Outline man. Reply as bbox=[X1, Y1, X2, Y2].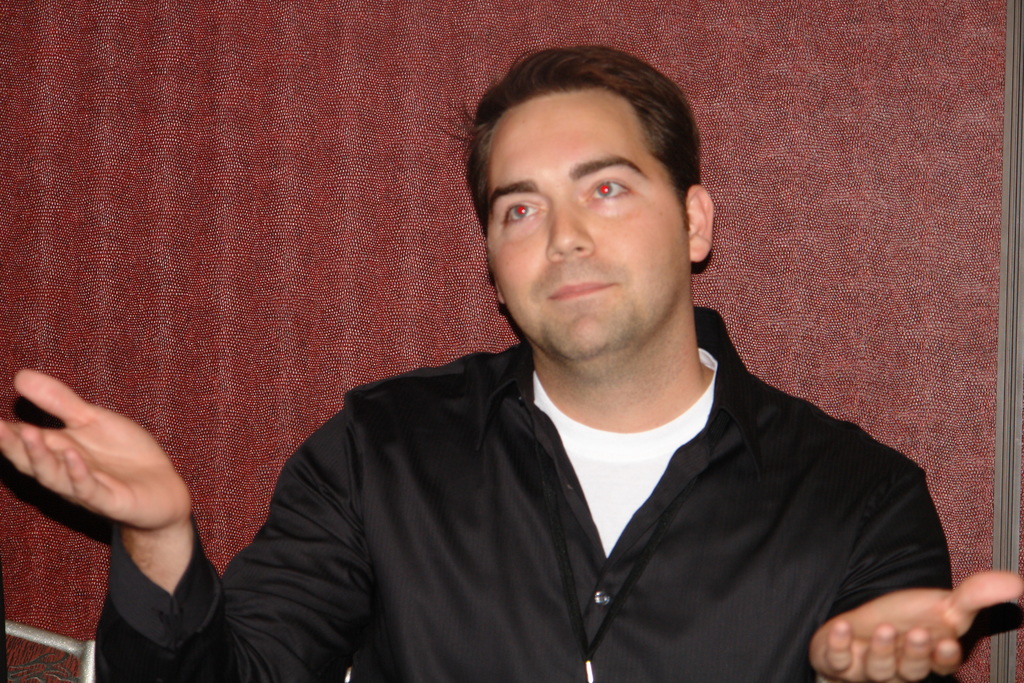
bbox=[157, 52, 954, 667].
